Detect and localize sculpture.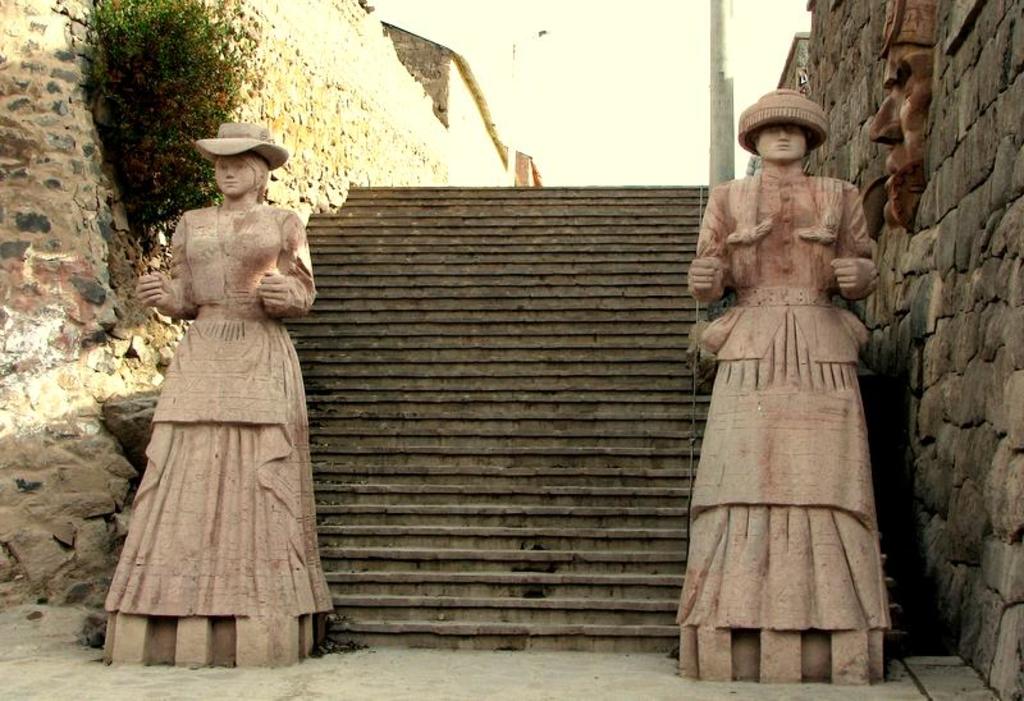
Localized at <bbox>106, 97, 335, 670</bbox>.
